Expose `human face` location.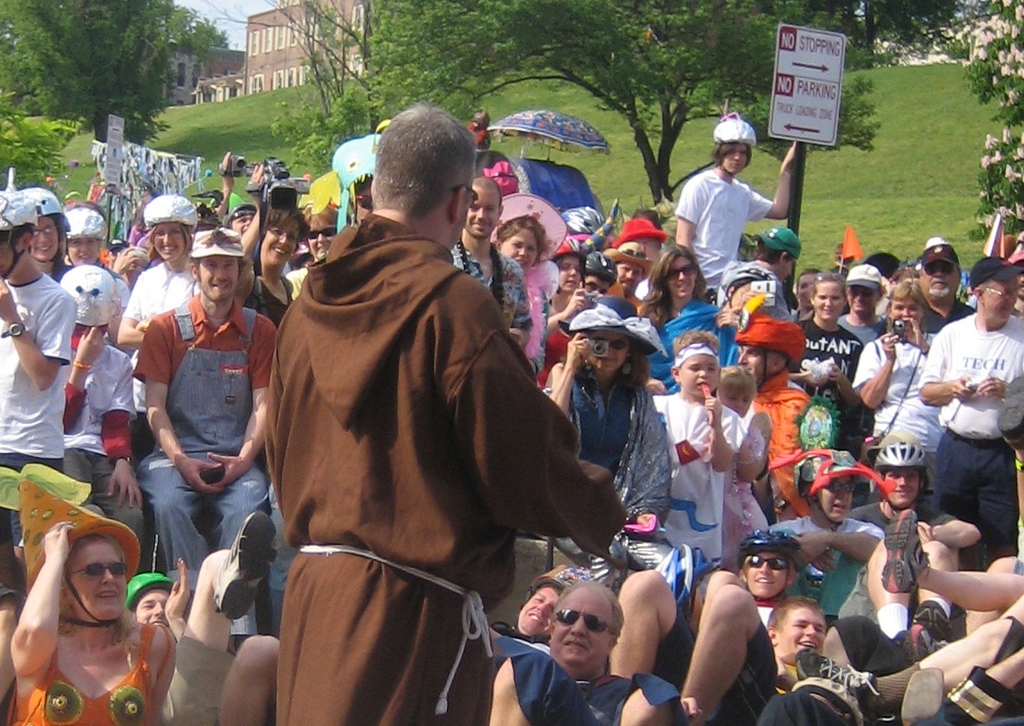
Exposed at <bbox>196, 255, 235, 302</bbox>.
